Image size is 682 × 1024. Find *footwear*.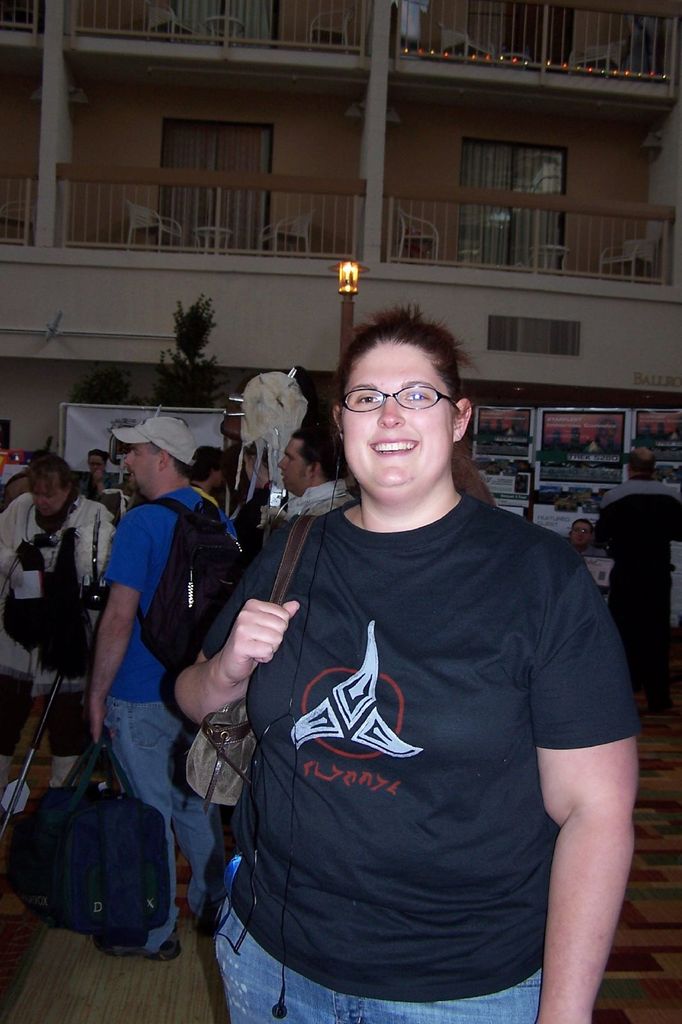
(x1=94, y1=931, x2=178, y2=961).
